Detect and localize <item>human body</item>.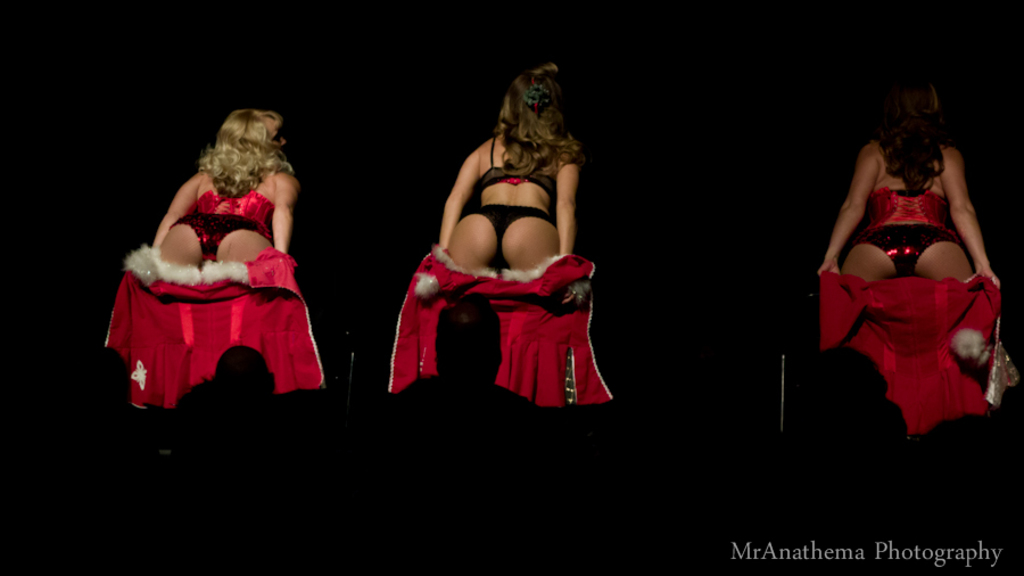
Localized at [389, 137, 610, 405].
